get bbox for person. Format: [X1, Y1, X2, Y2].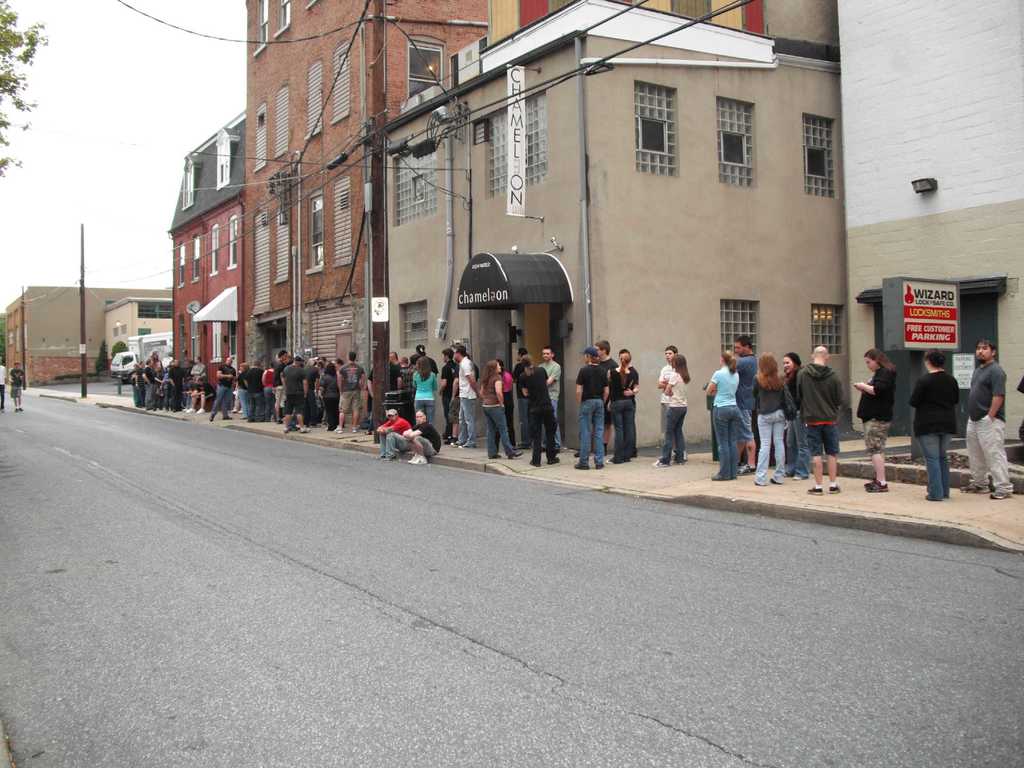
[337, 352, 365, 430].
